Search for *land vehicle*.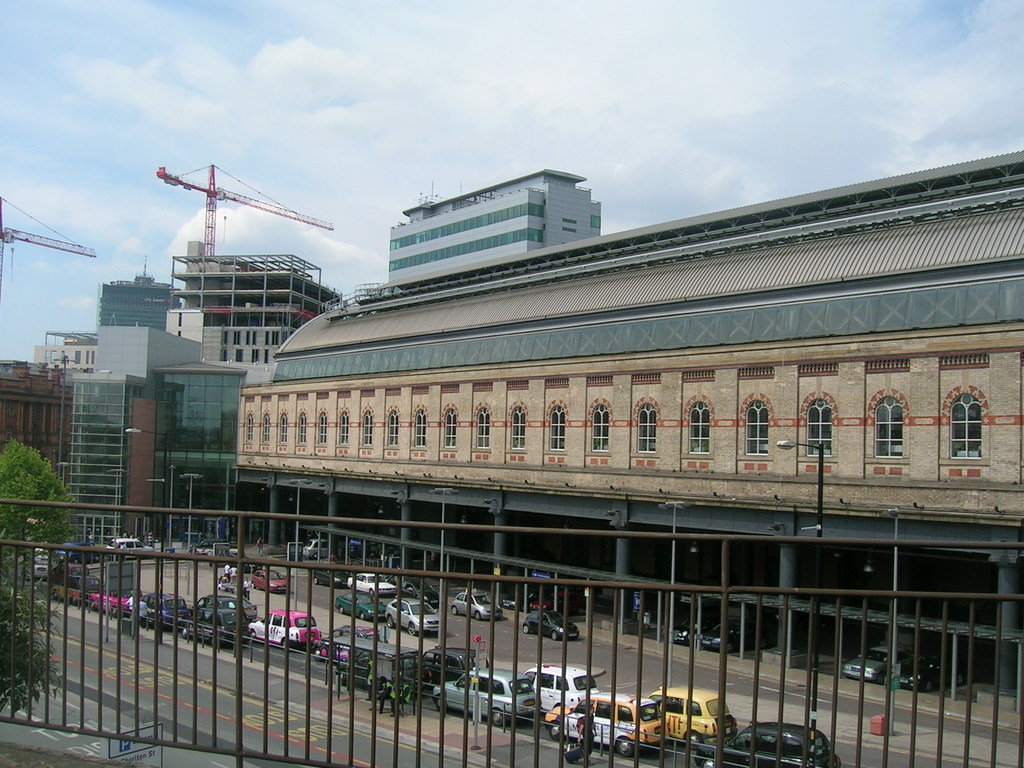
Found at l=547, t=694, r=669, b=753.
